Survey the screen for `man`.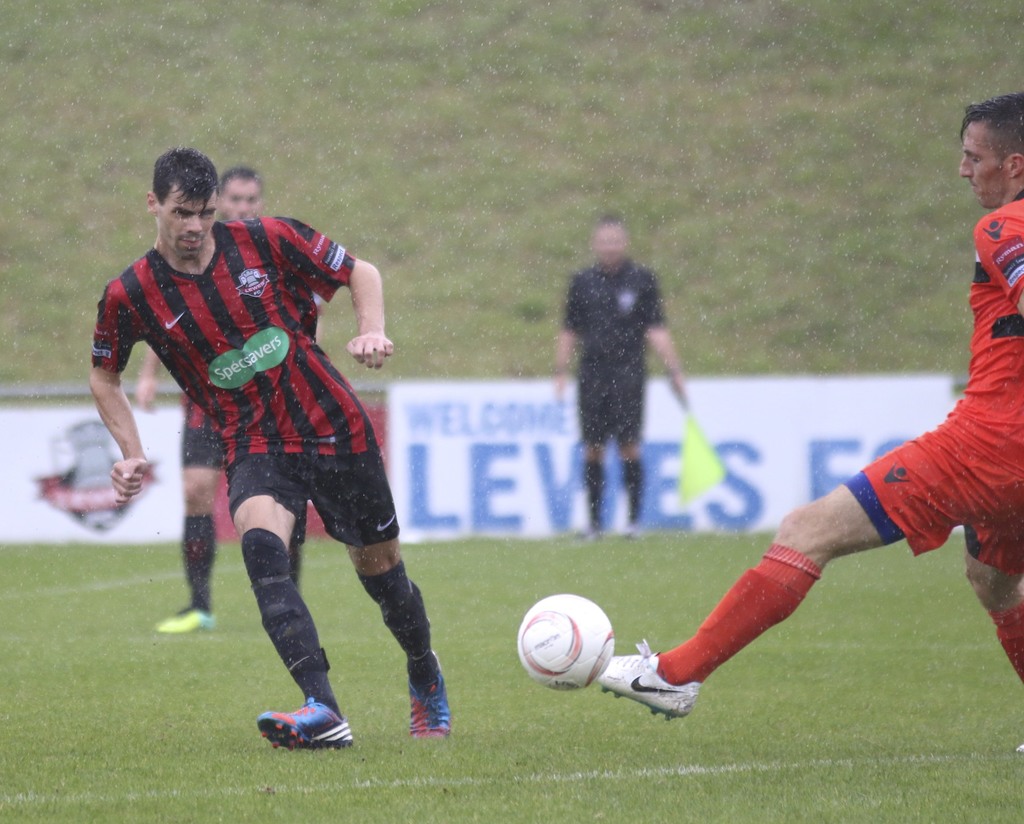
Survey found: <bbox>549, 211, 693, 542</bbox>.
